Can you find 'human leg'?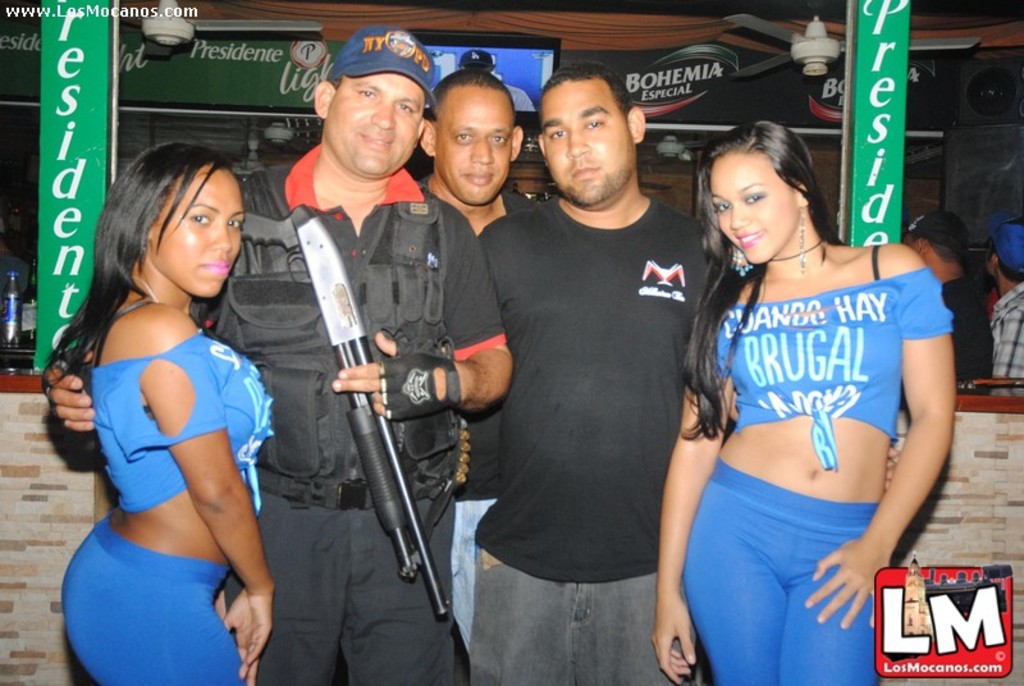
Yes, bounding box: <box>220,479,342,685</box>.
